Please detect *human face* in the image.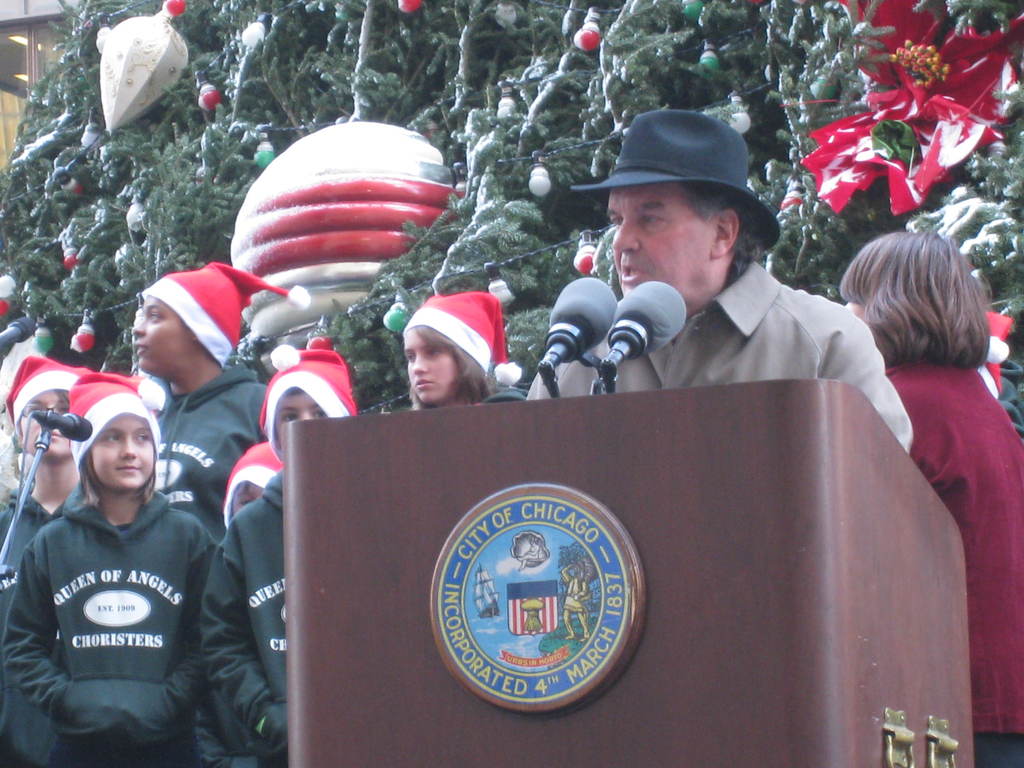
[133, 295, 198, 374].
